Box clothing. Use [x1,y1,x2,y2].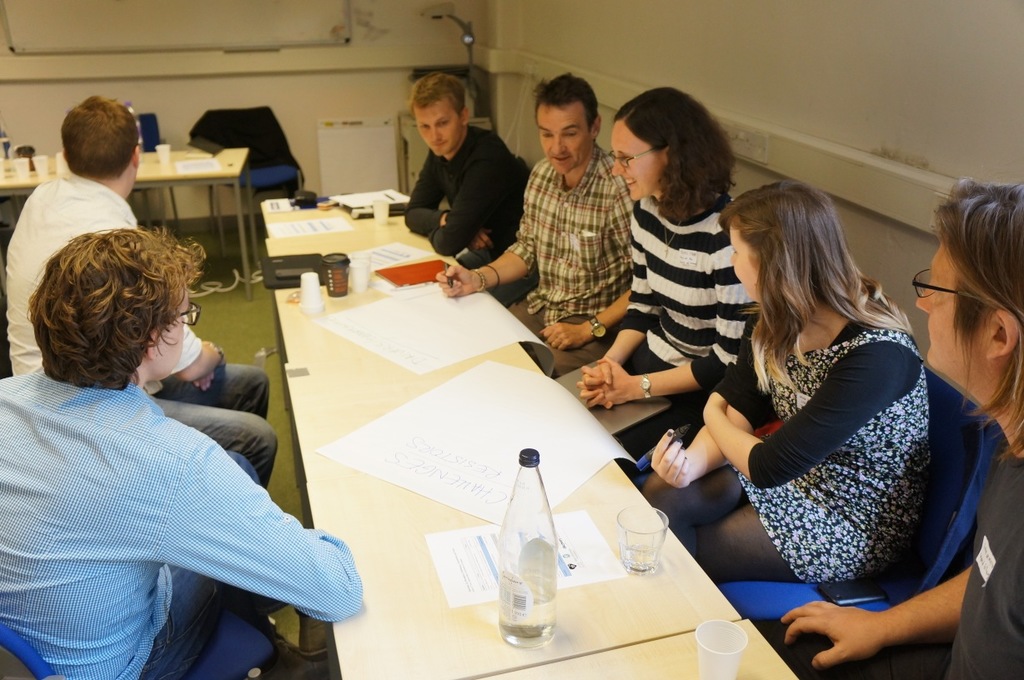
[400,107,525,272].
